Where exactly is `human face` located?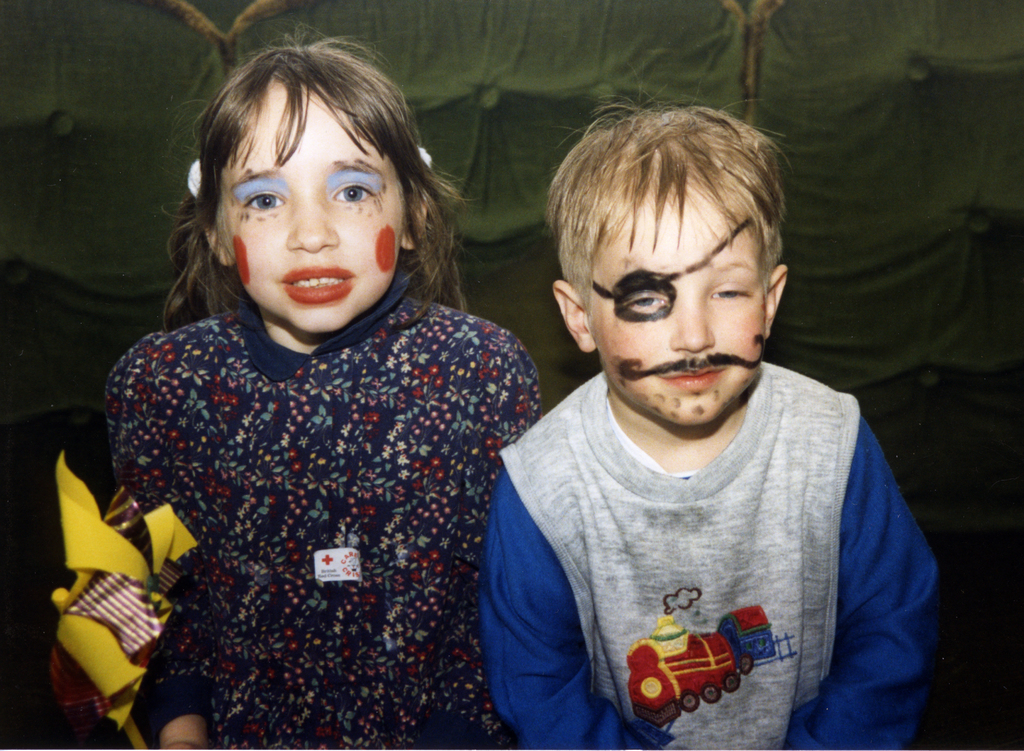
Its bounding box is (217,77,408,335).
